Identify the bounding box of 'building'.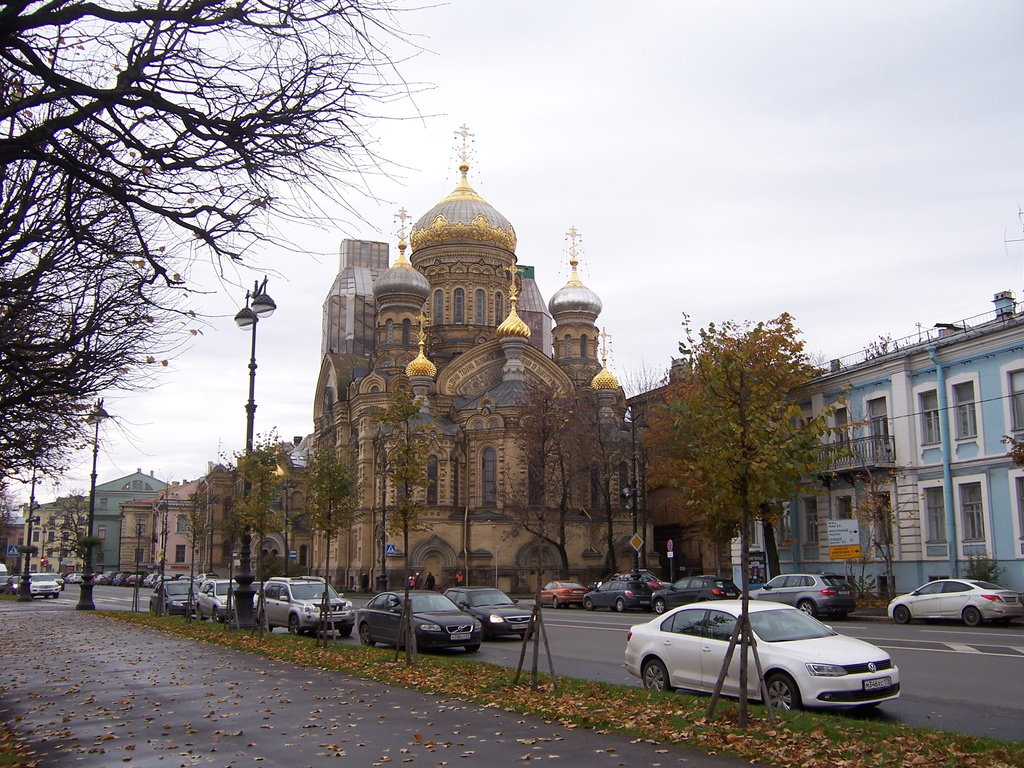
Rect(122, 477, 229, 570).
